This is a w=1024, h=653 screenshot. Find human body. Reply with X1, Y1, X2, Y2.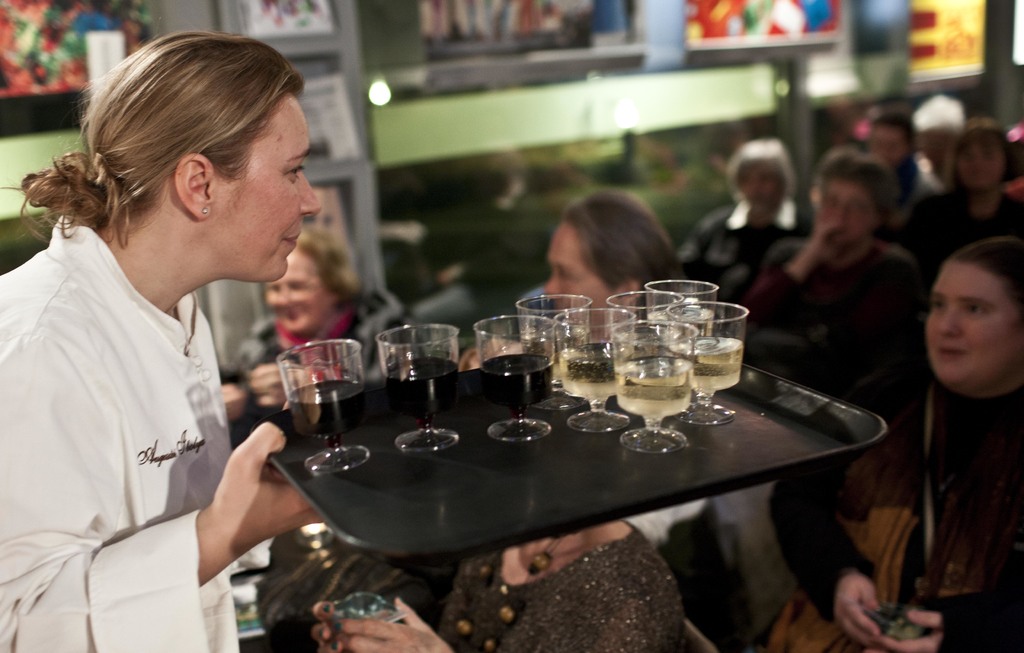
719, 147, 932, 400.
